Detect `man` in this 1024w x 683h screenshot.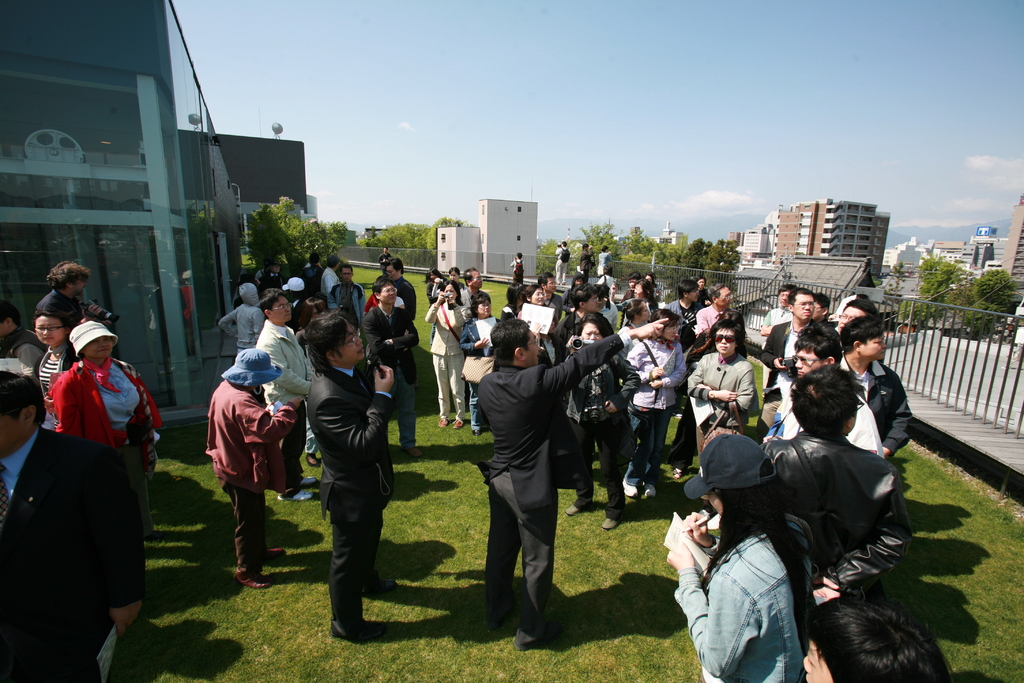
Detection: box(0, 372, 141, 682).
